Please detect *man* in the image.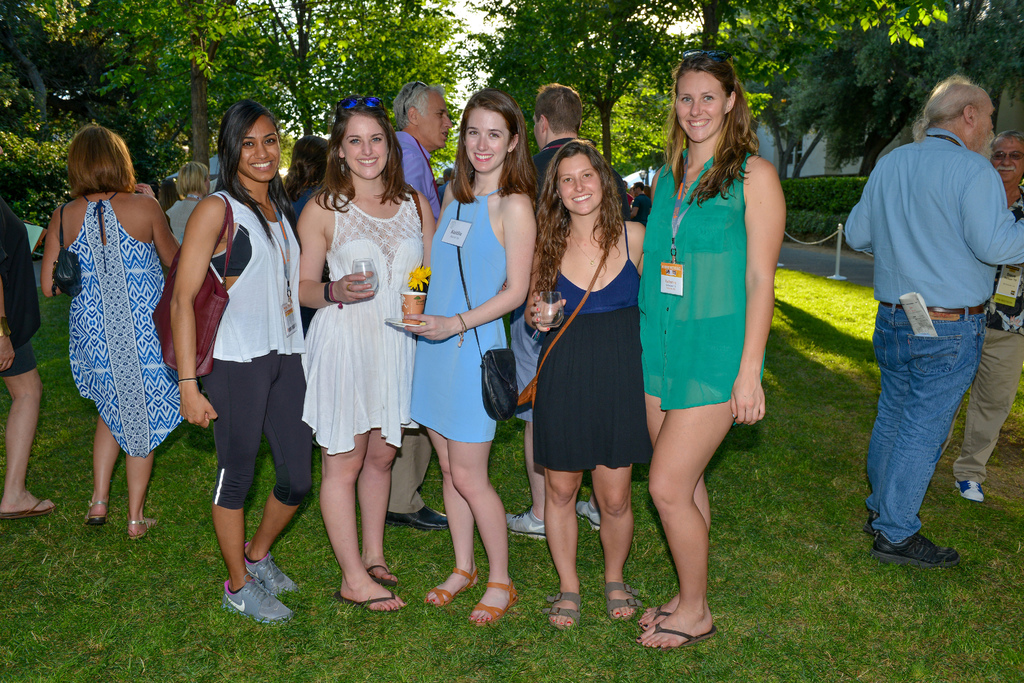
(x1=387, y1=80, x2=454, y2=530).
